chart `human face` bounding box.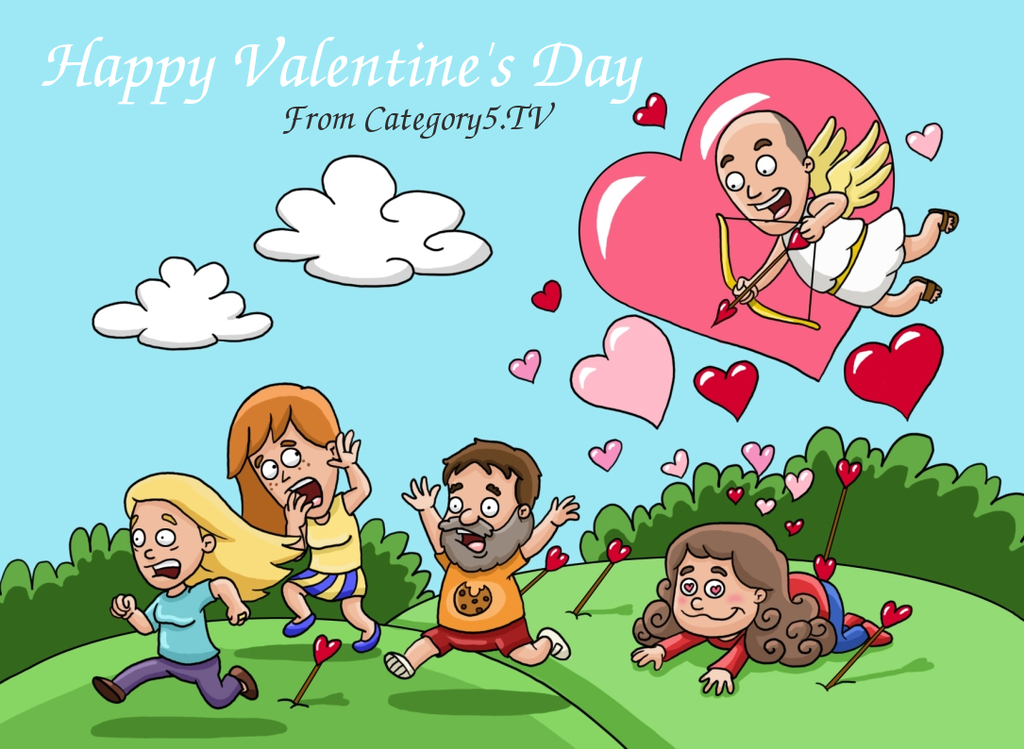
Charted: 433,463,517,571.
